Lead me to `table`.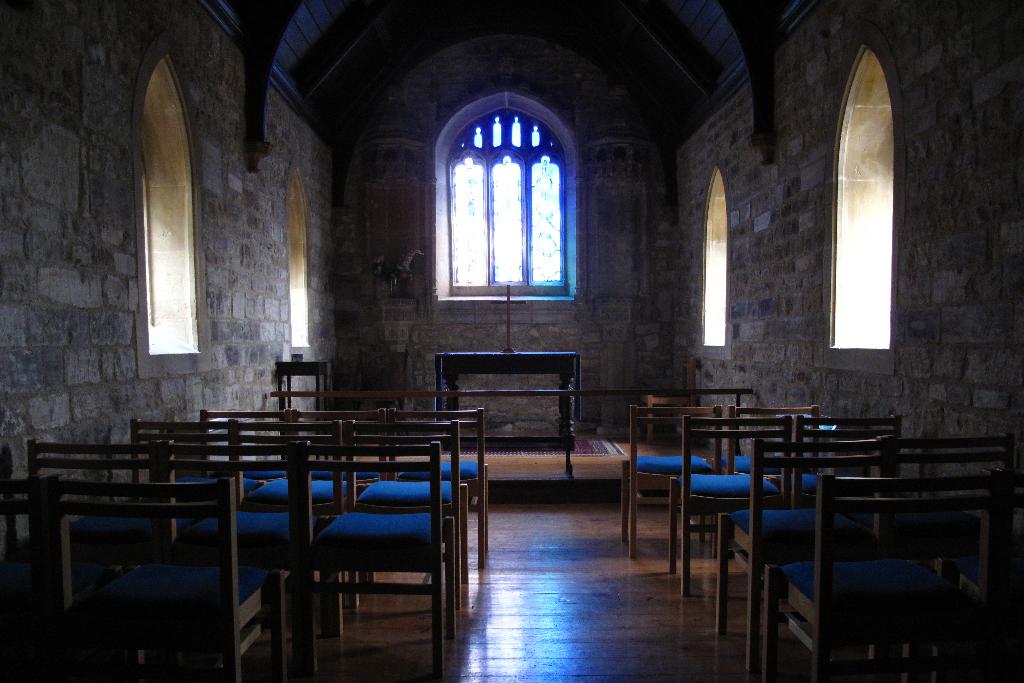
Lead to BBox(276, 359, 325, 411).
